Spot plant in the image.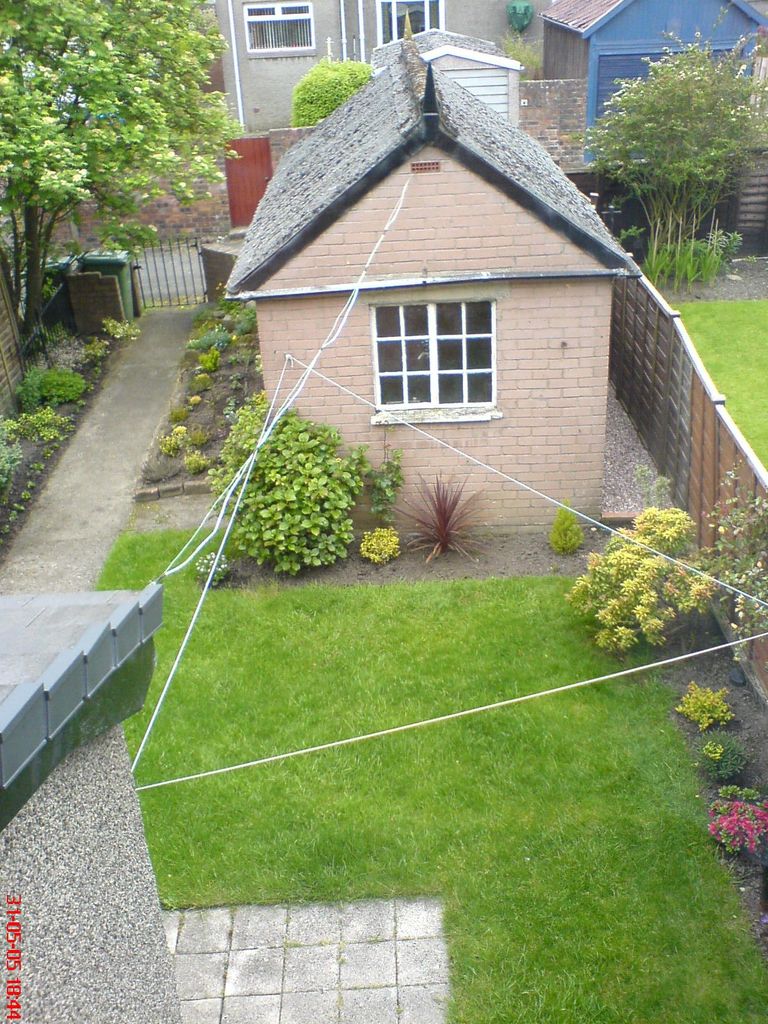
plant found at {"left": 360, "top": 528, "right": 403, "bottom": 568}.
